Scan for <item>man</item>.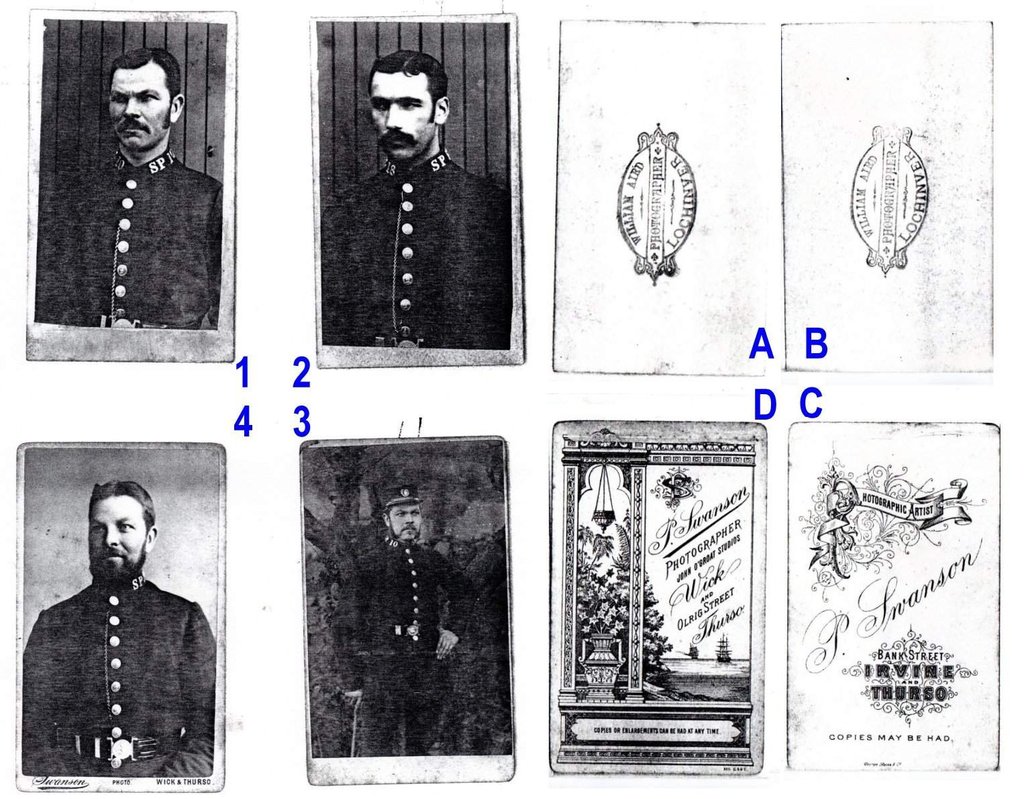
Scan result: locate(10, 472, 219, 777).
